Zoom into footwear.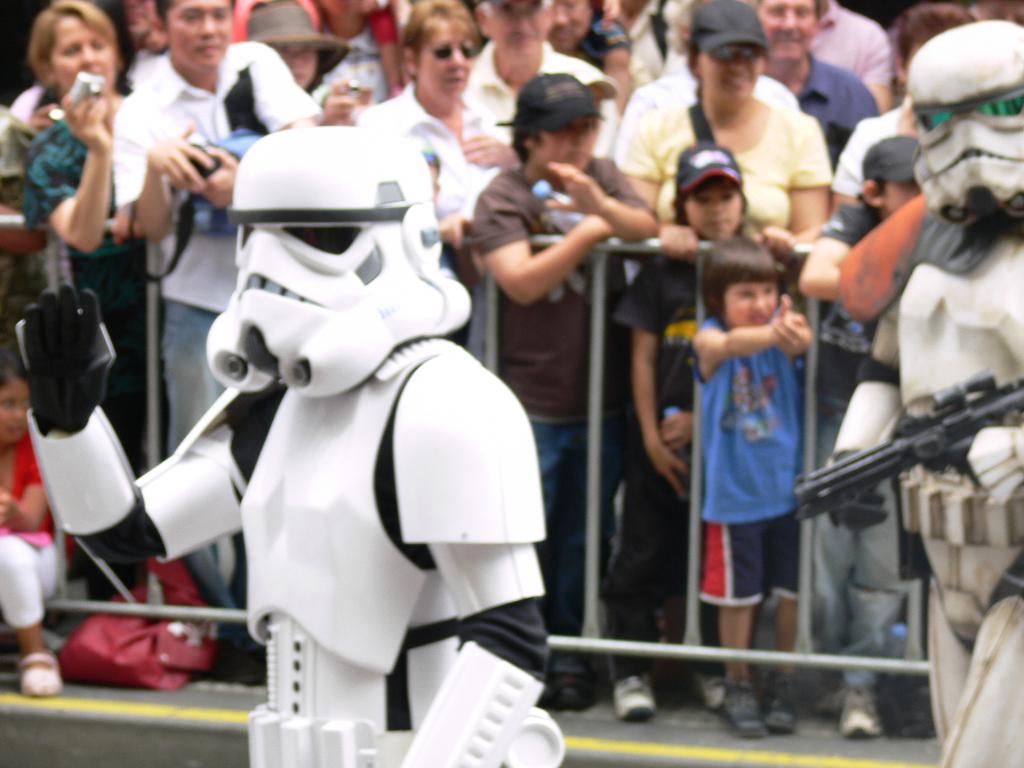
Zoom target: [x1=692, y1=664, x2=729, y2=710].
